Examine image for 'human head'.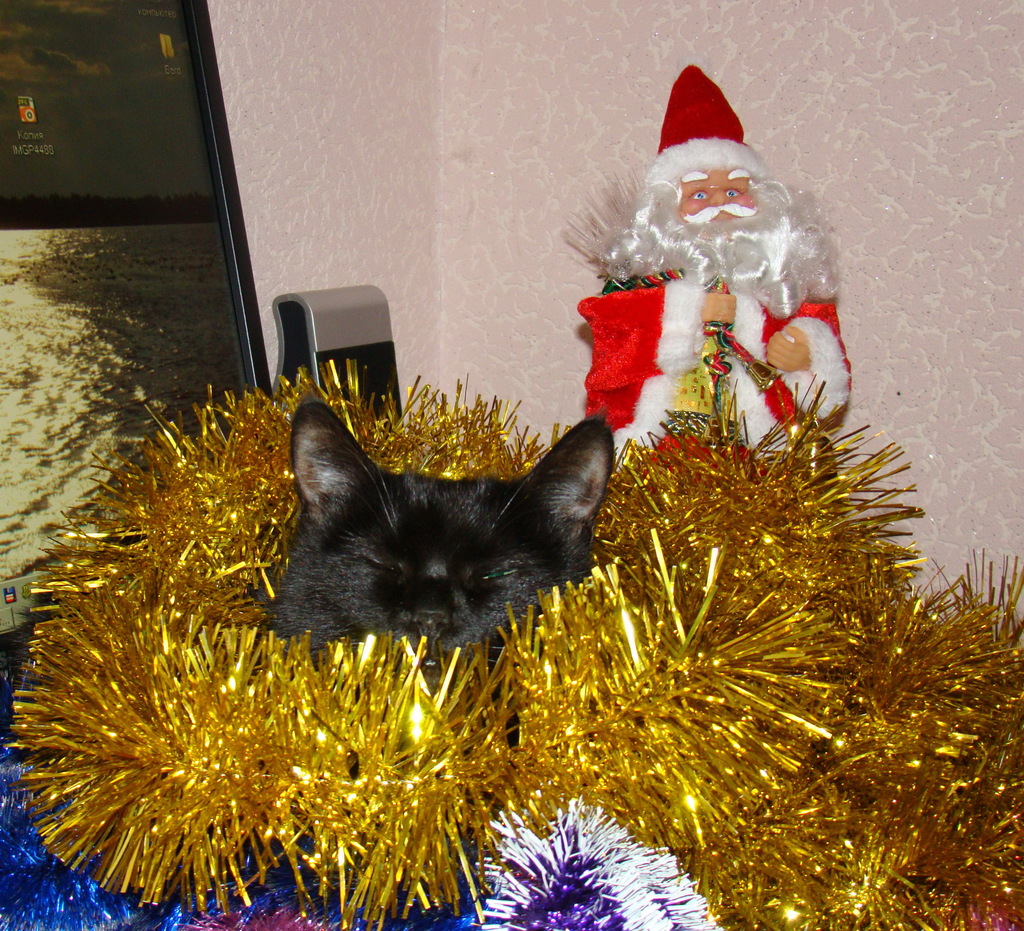
Examination result: <bbox>646, 139, 795, 262</bbox>.
